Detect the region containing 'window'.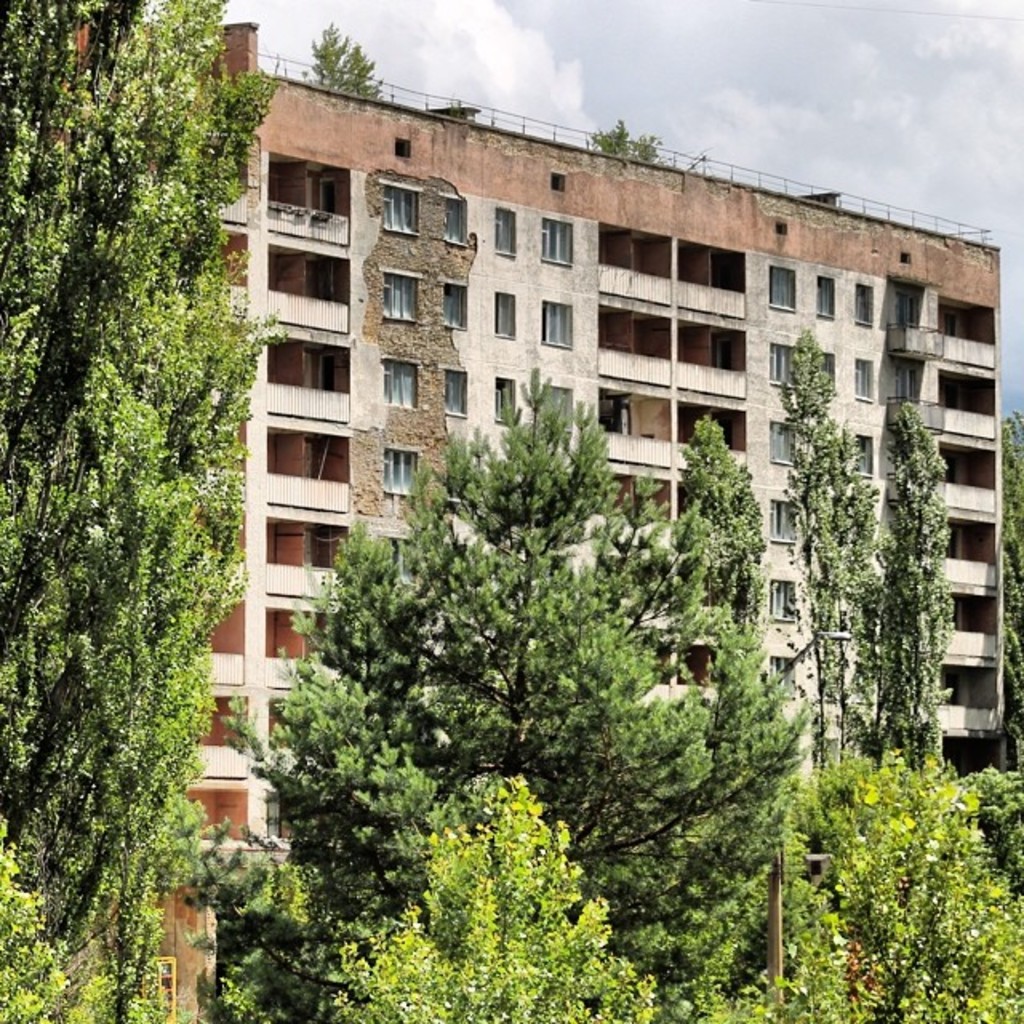
pyautogui.locateOnScreen(770, 426, 810, 466).
